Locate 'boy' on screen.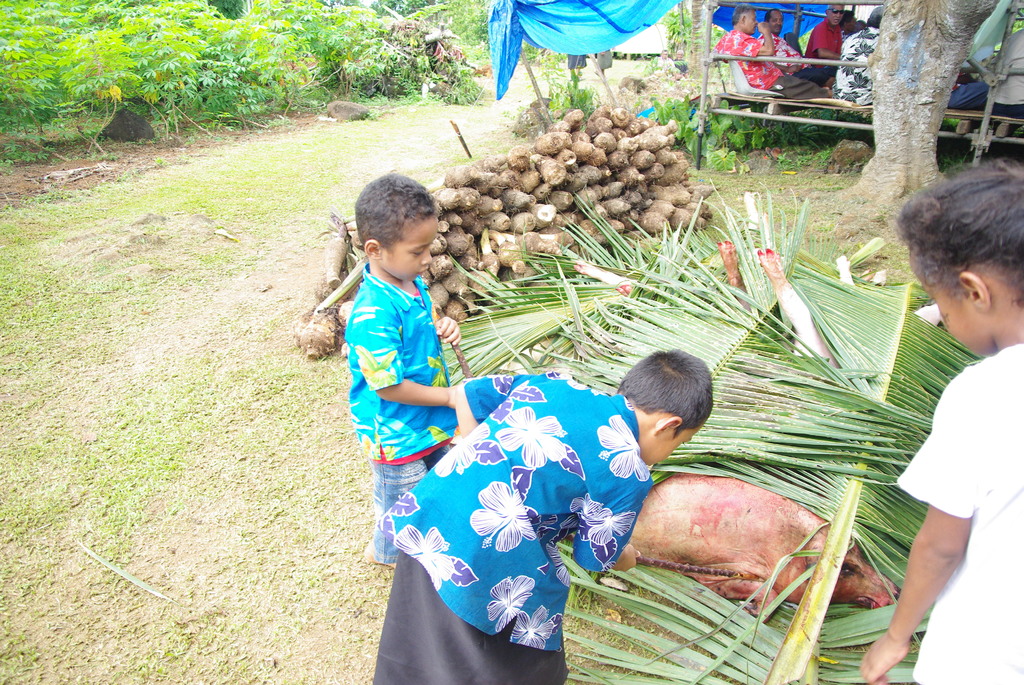
On screen at x1=335, y1=174, x2=481, y2=565.
